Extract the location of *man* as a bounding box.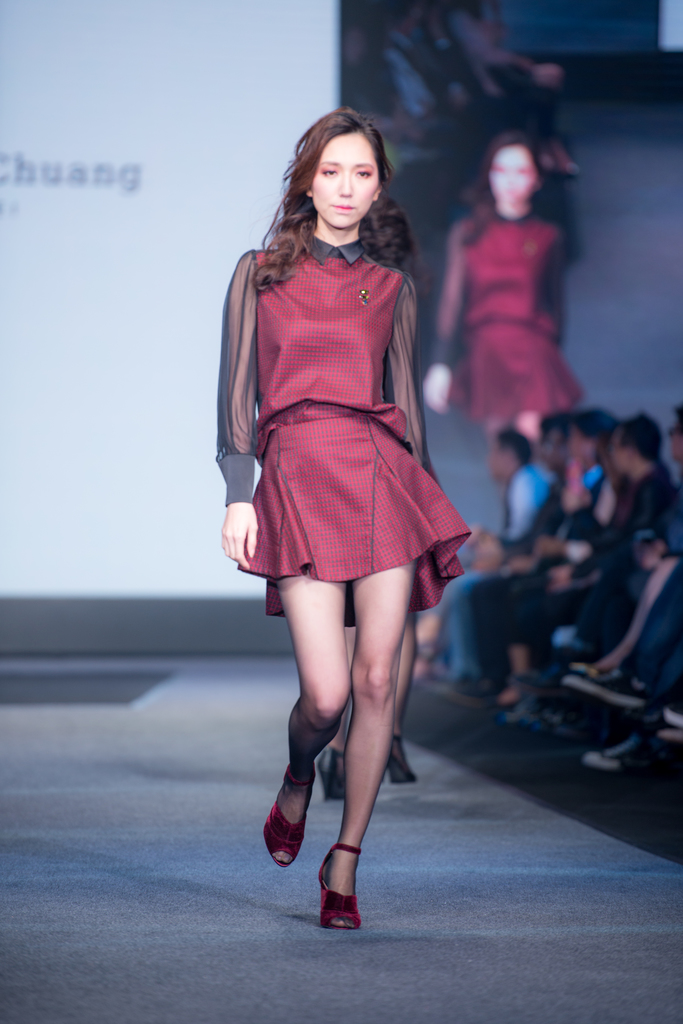
left=466, top=418, right=572, bottom=702.
